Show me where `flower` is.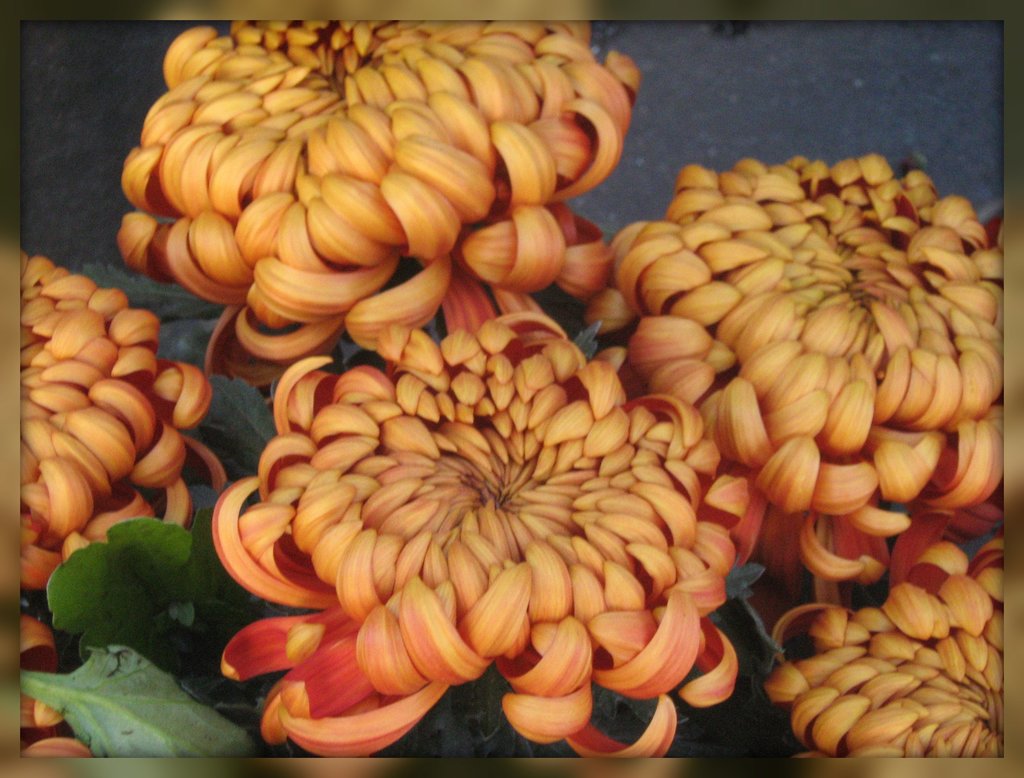
`flower` is at 764:533:1004:760.
